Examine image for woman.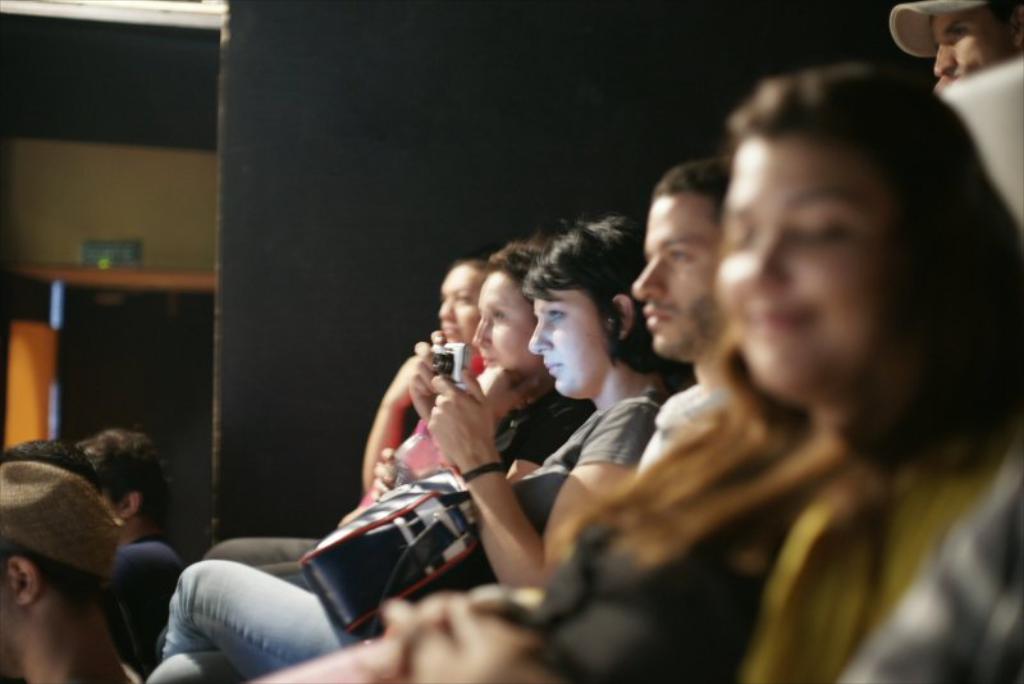
Examination result: {"left": 141, "top": 210, "right": 685, "bottom": 674}.
